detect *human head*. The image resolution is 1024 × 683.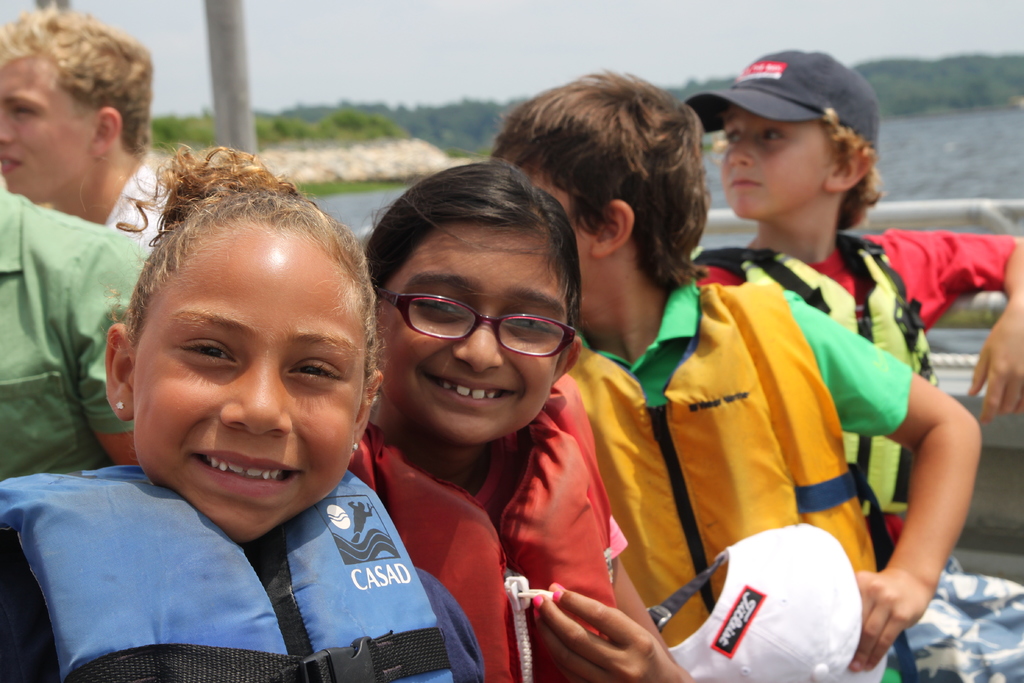
<region>102, 186, 387, 545</region>.
